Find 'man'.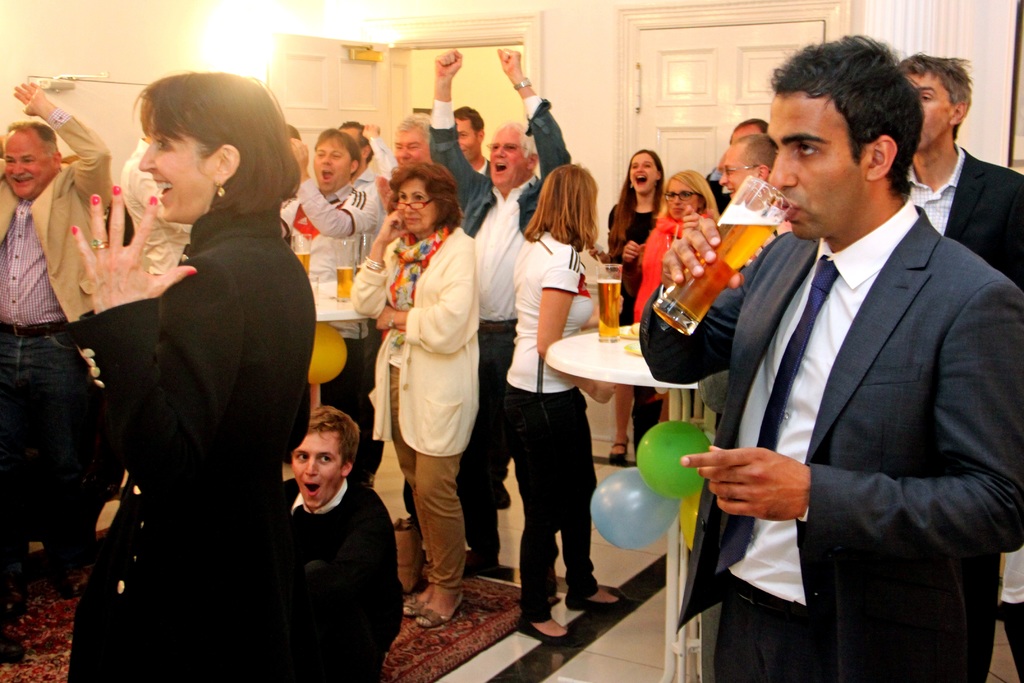
[394,110,432,163].
